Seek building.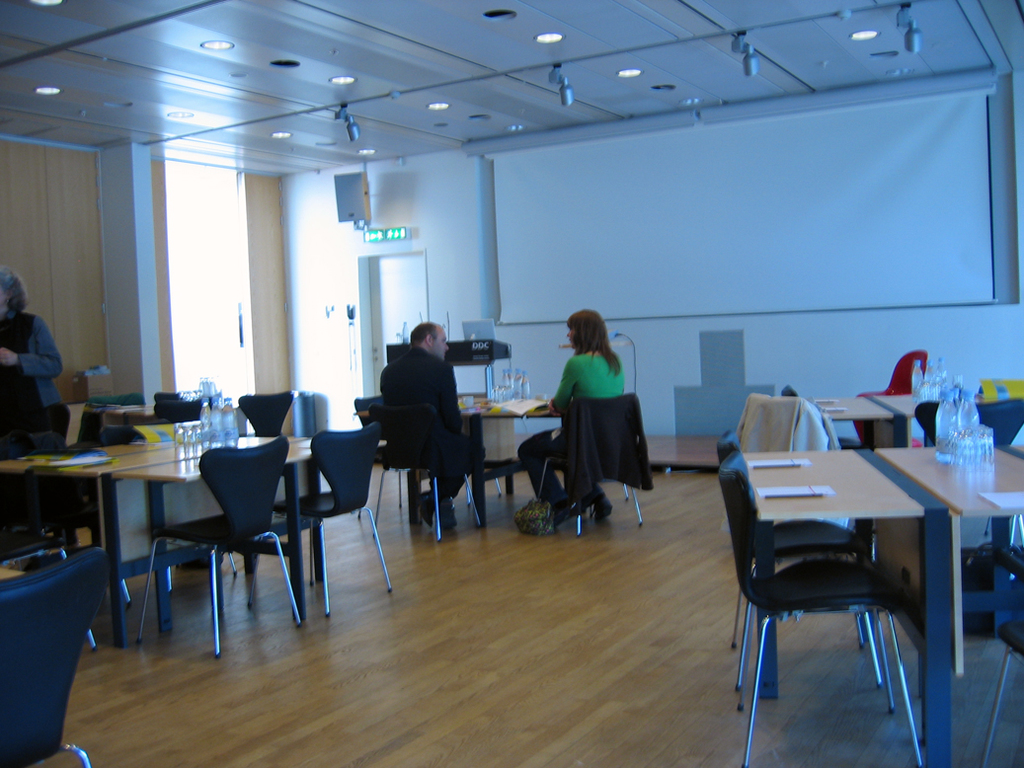
x1=0, y1=0, x2=1023, y2=767.
